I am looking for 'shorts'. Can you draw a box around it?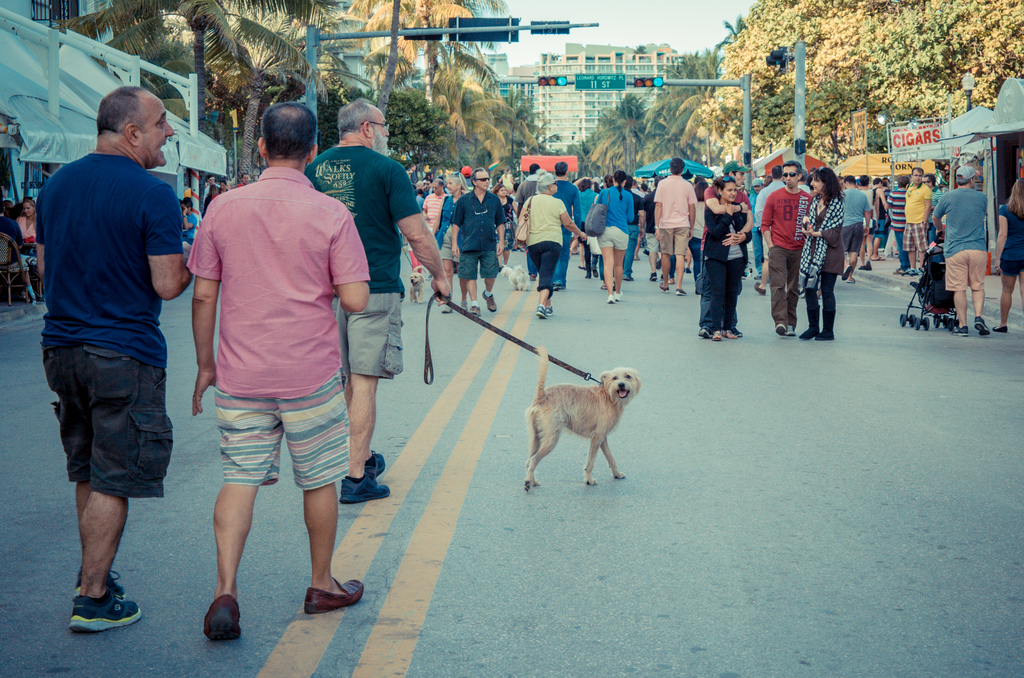
Sure, the bounding box is 902, 224, 927, 250.
